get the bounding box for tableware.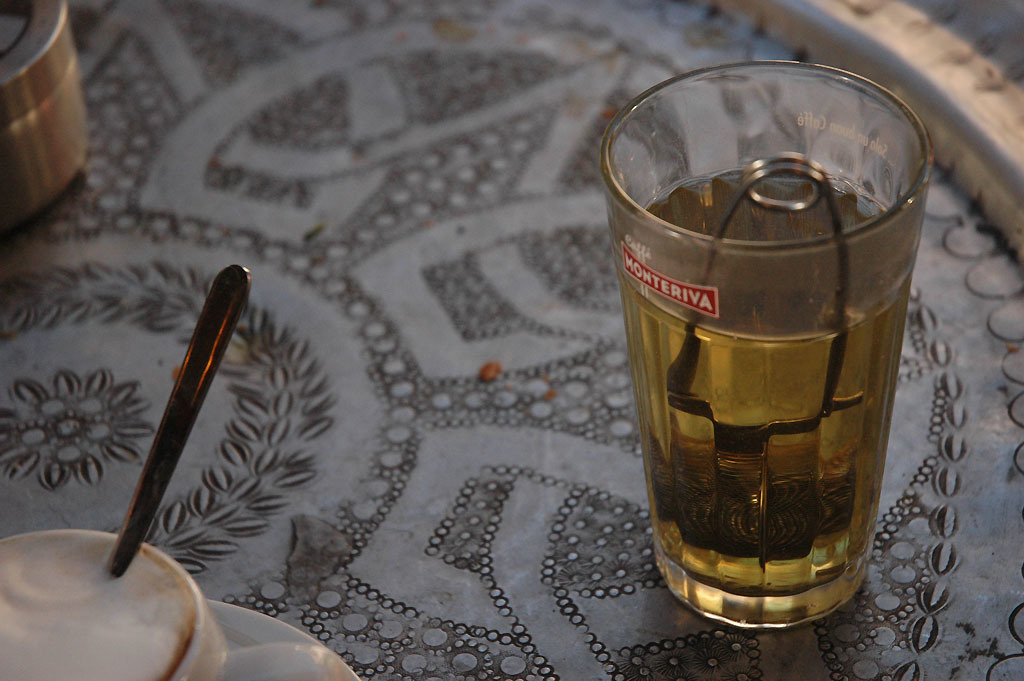
box=[0, 526, 227, 680].
